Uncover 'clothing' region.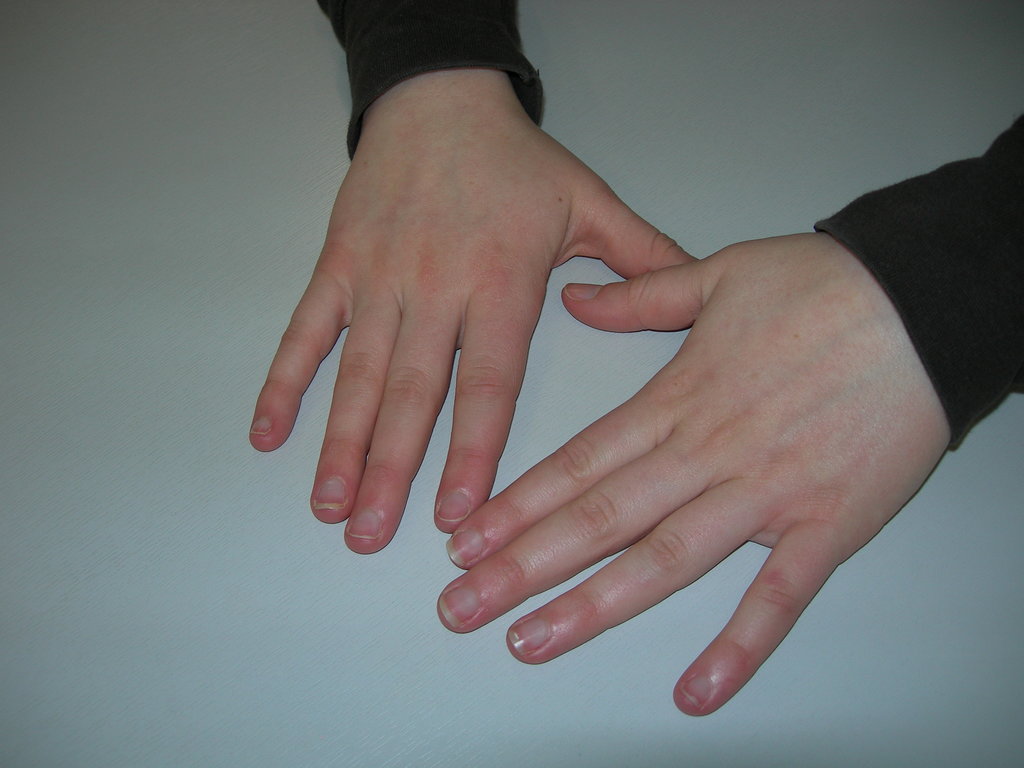
Uncovered: 313,0,1023,454.
